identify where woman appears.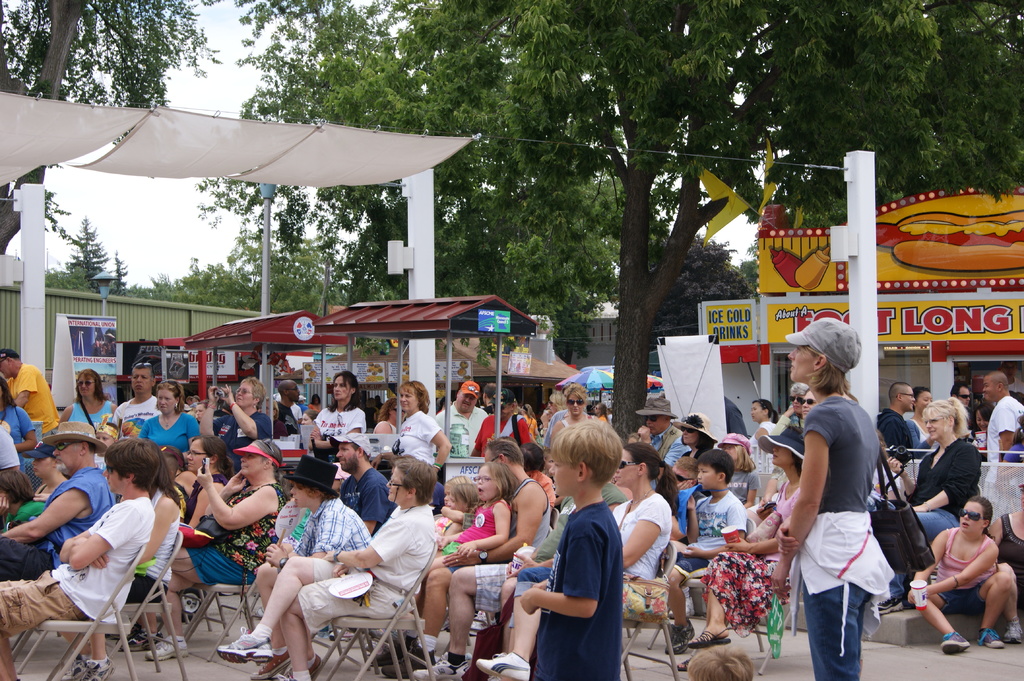
Appears at {"left": 198, "top": 377, "right": 271, "bottom": 459}.
